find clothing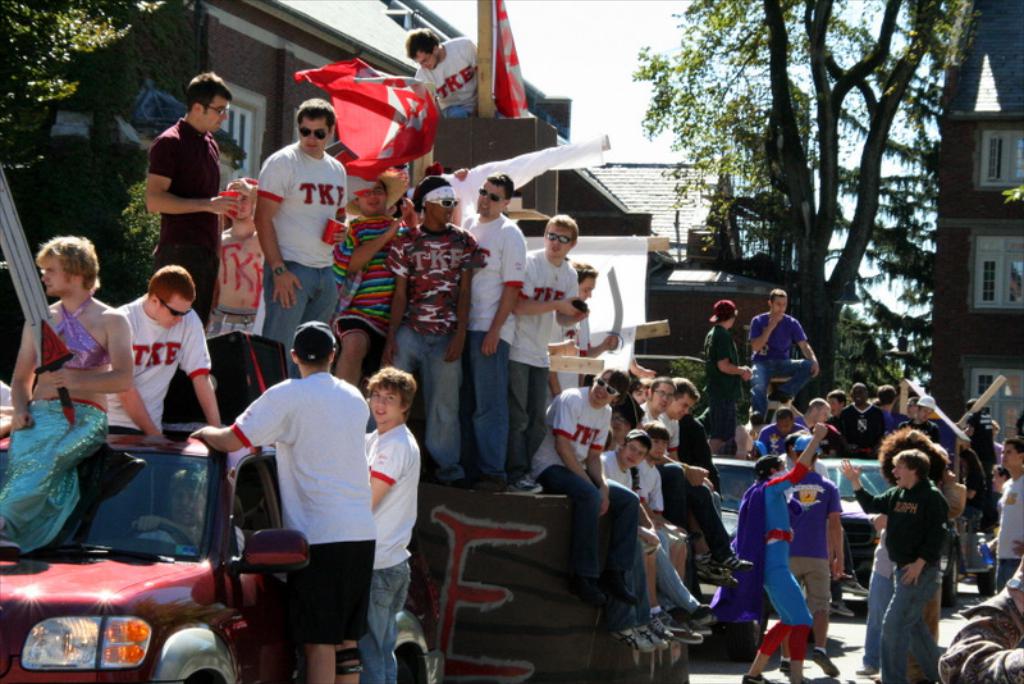
bbox=[828, 401, 882, 450]
